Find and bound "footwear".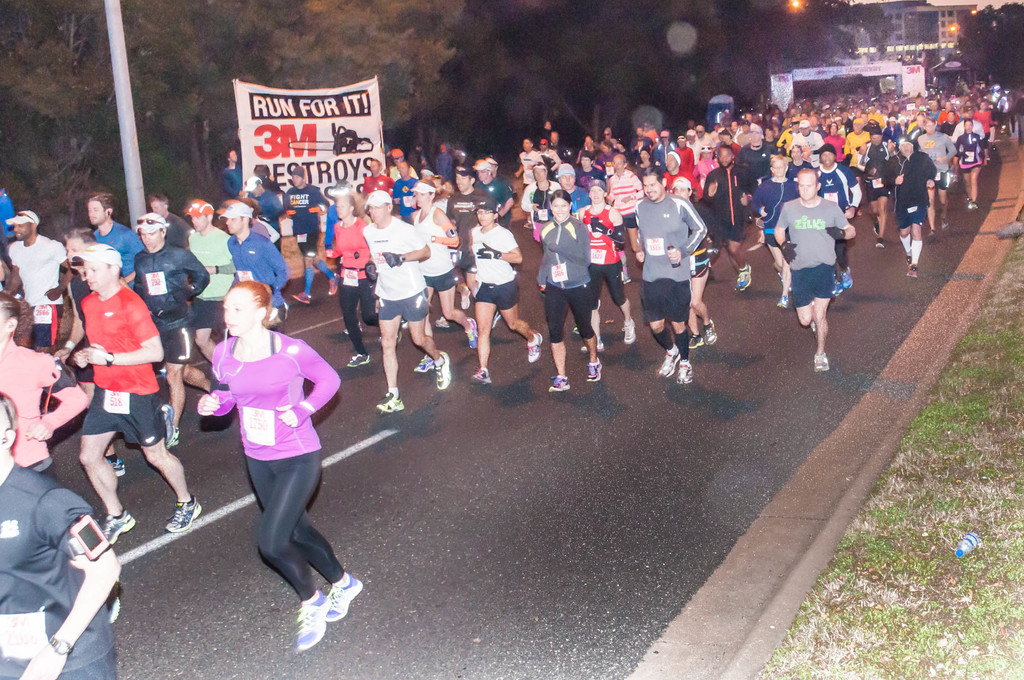
Bound: bbox=(830, 277, 845, 302).
